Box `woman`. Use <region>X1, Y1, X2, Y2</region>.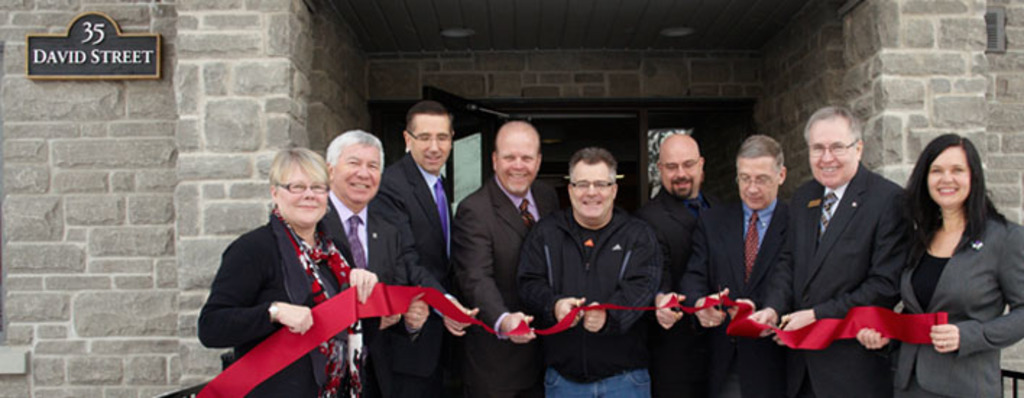
<region>856, 130, 1023, 397</region>.
